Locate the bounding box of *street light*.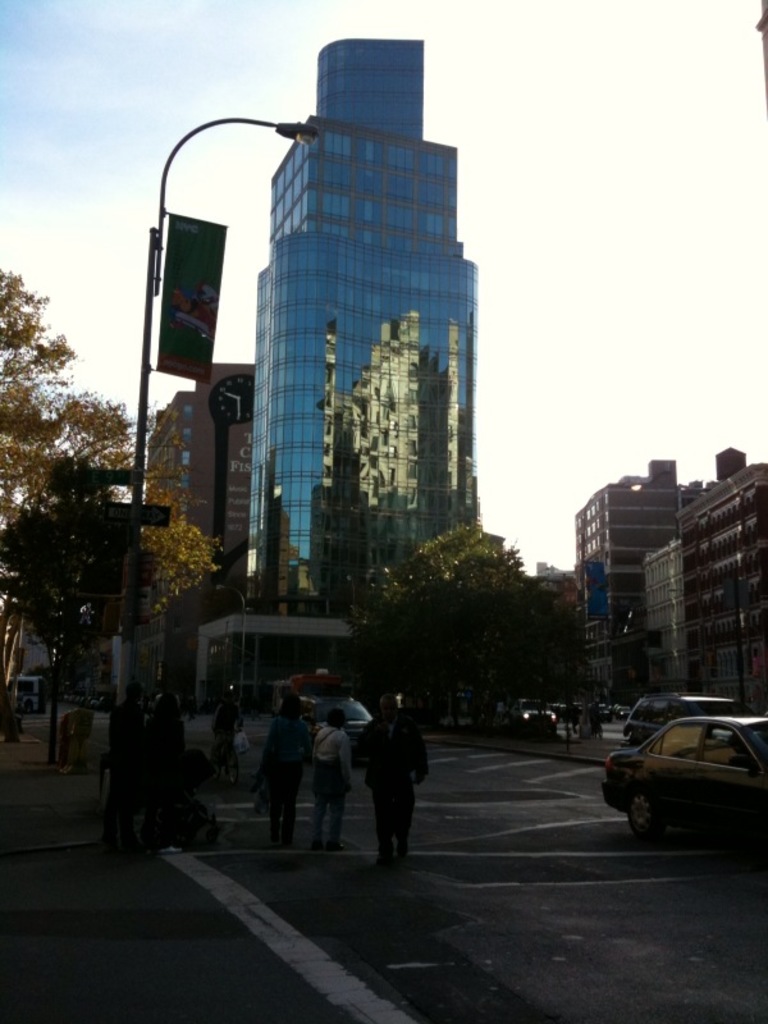
Bounding box: pyautogui.locateOnScreen(211, 584, 252, 690).
